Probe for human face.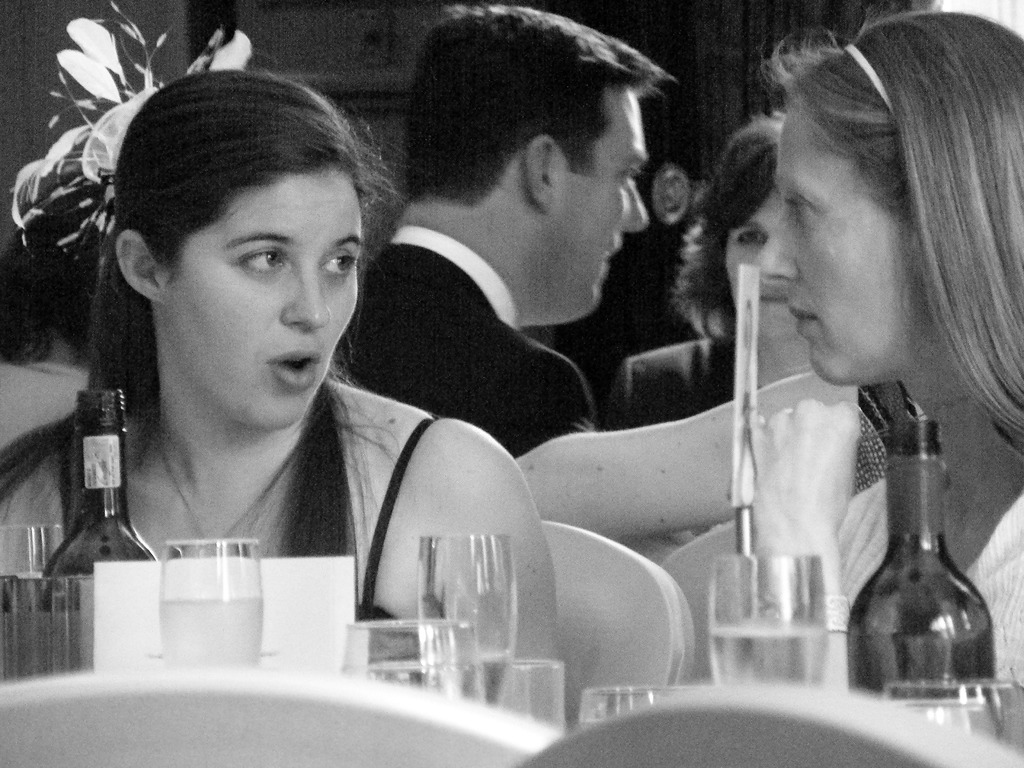
Probe result: [x1=724, y1=184, x2=793, y2=342].
